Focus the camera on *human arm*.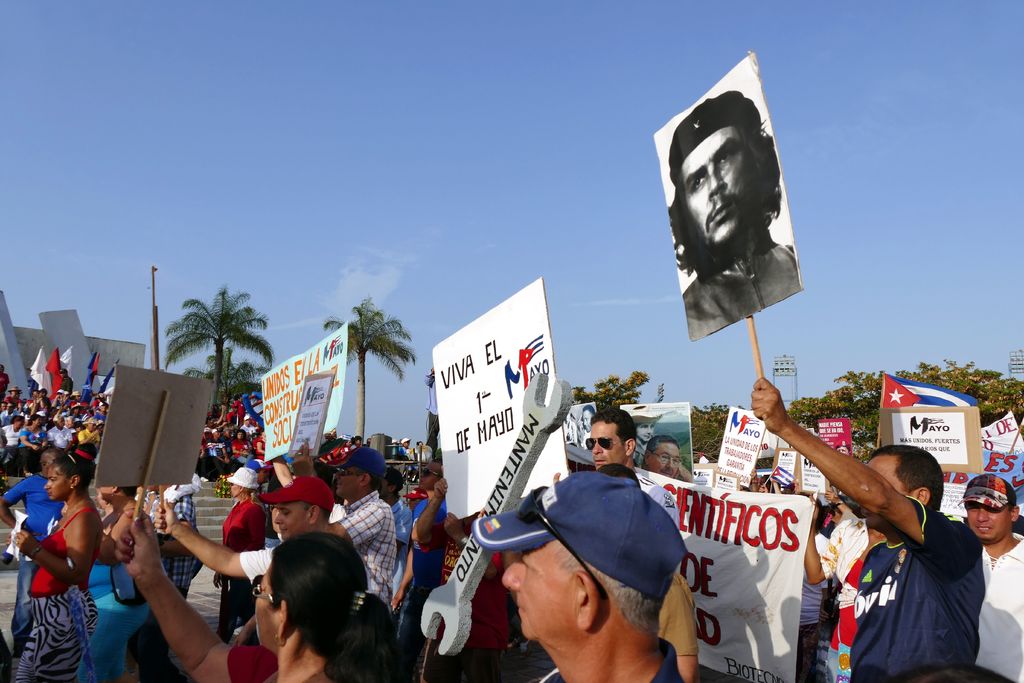
Focus region: bbox(45, 425, 52, 447).
